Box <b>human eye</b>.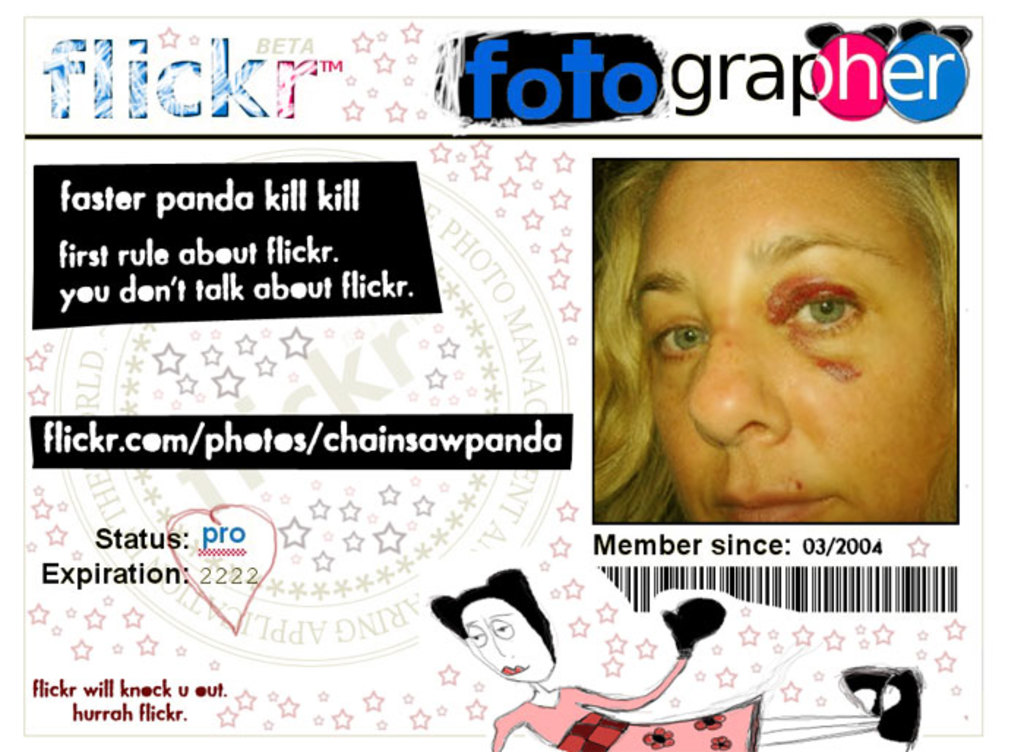
rect(493, 616, 515, 636).
